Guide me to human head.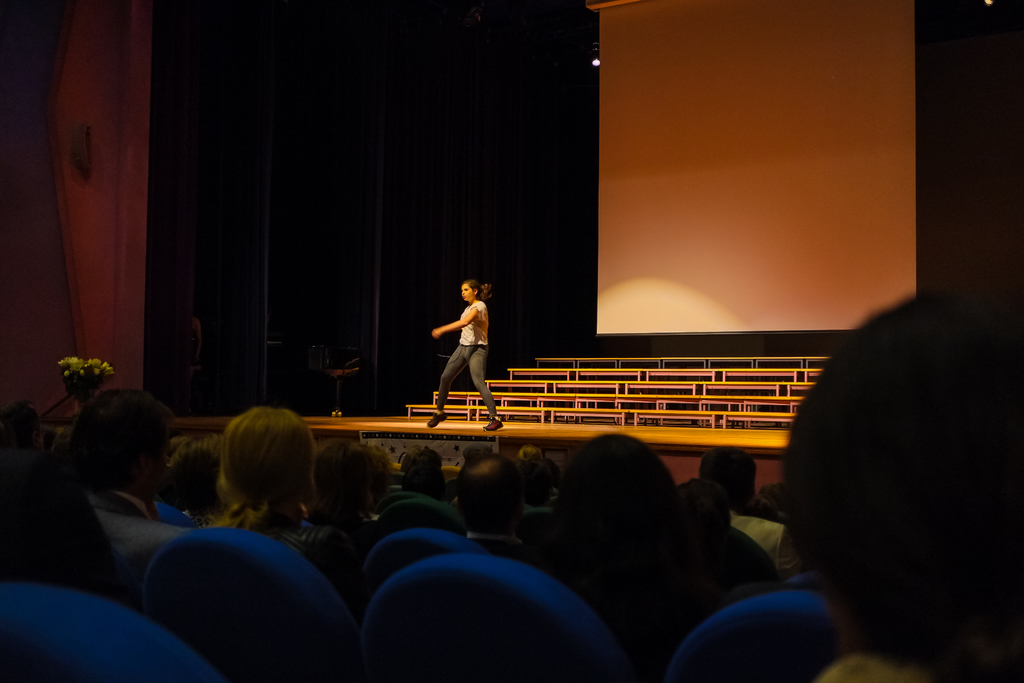
Guidance: 79 389 177 475.
